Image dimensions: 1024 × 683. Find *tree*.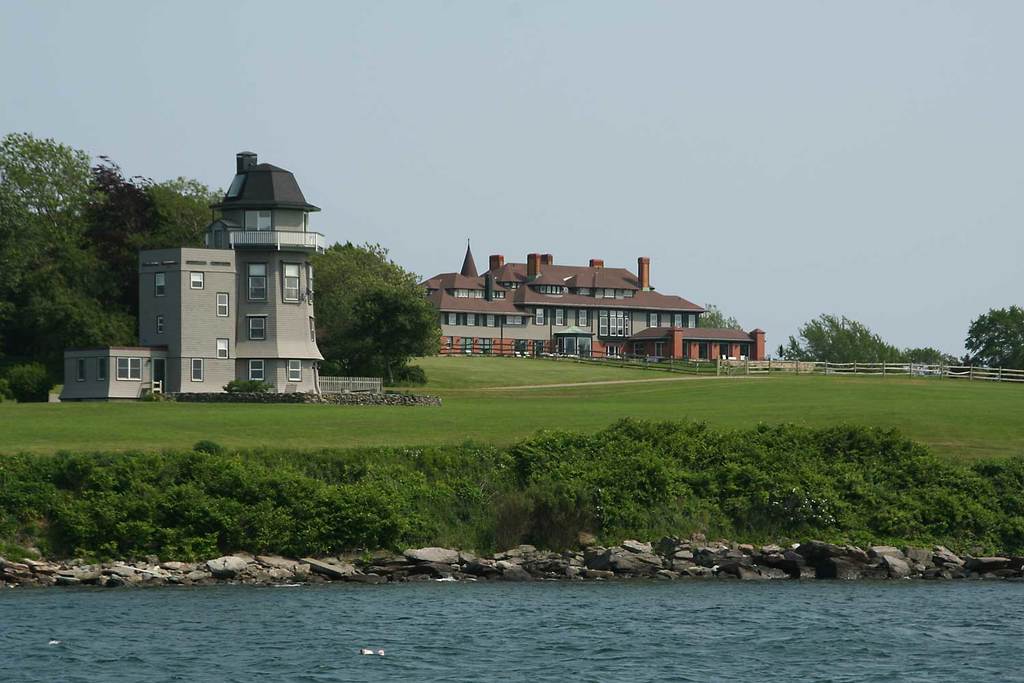
(x1=0, y1=130, x2=223, y2=403).
